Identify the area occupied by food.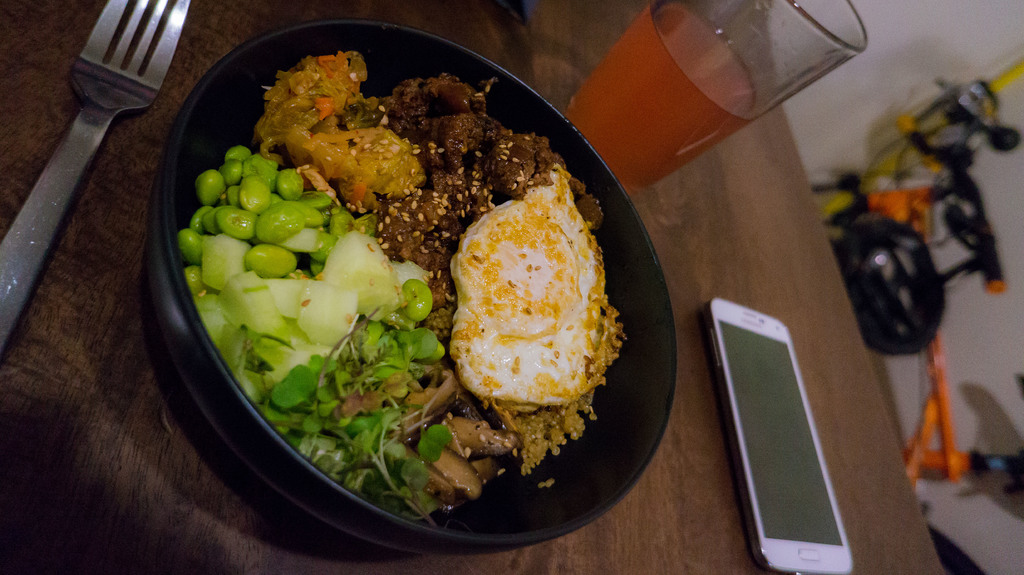
Area: <region>175, 42, 629, 533</region>.
